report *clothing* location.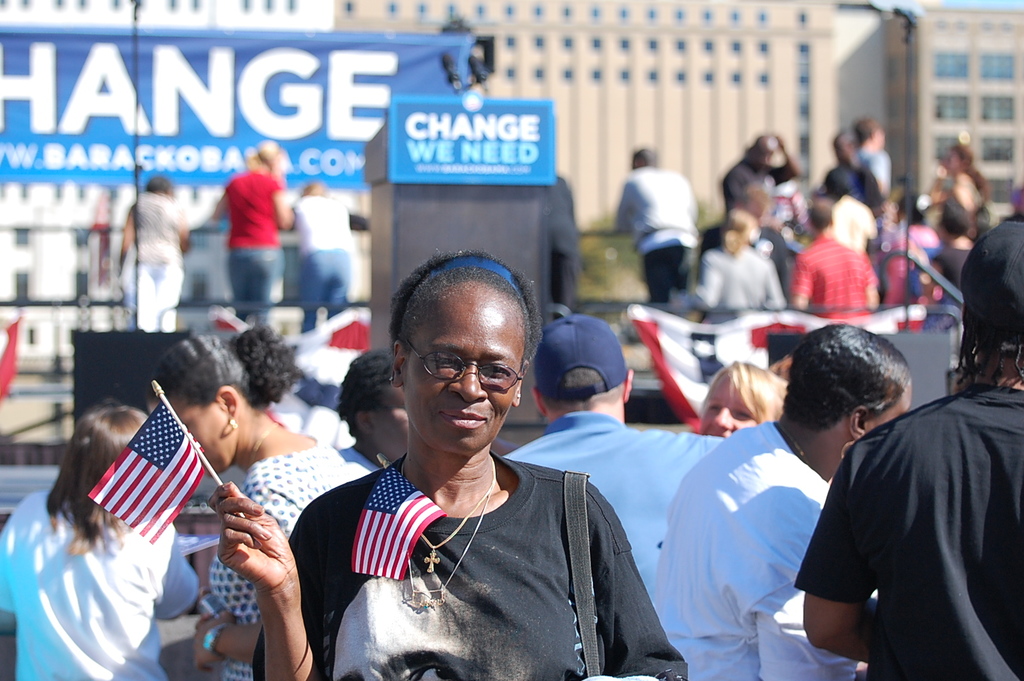
Report: [left=339, top=444, right=377, bottom=478].
